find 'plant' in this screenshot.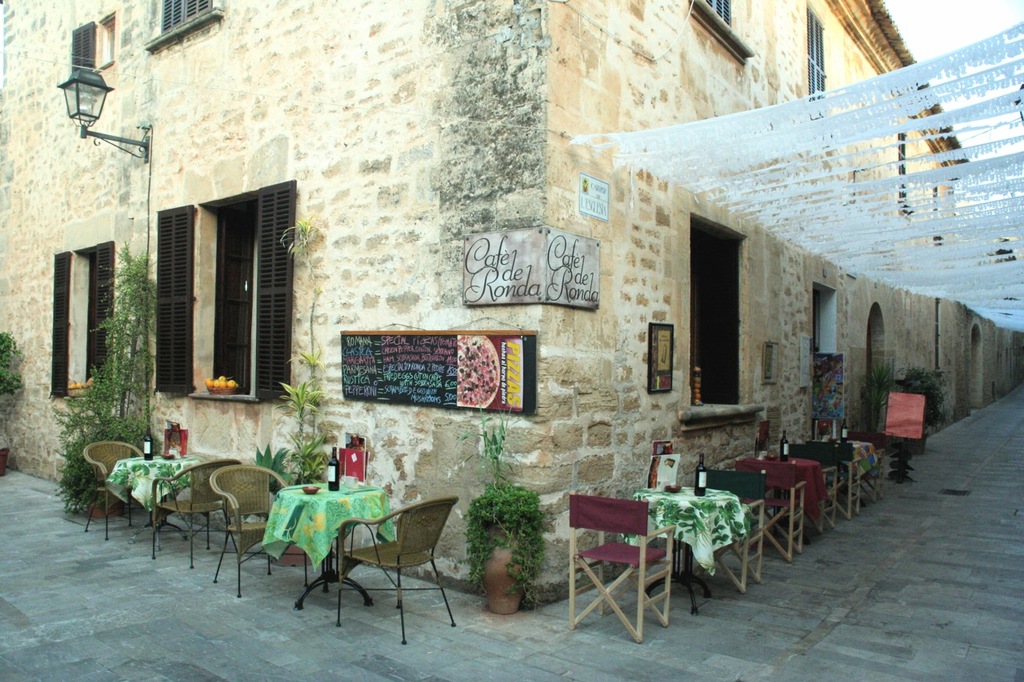
The bounding box for 'plant' is BBox(50, 239, 156, 517).
